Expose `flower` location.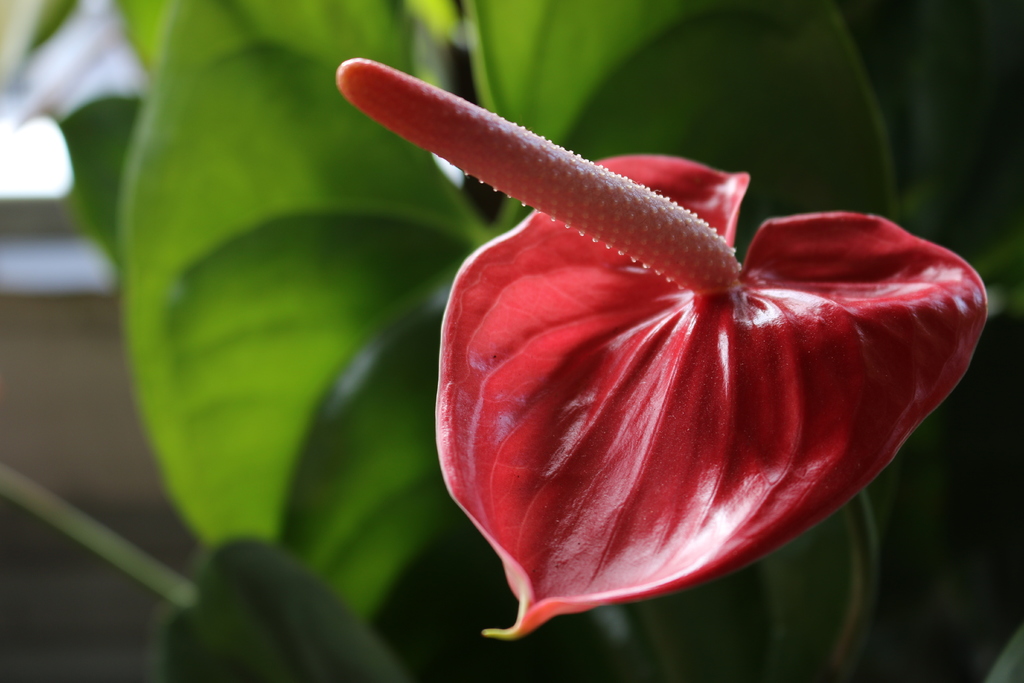
Exposed at (342,56,990,638).
